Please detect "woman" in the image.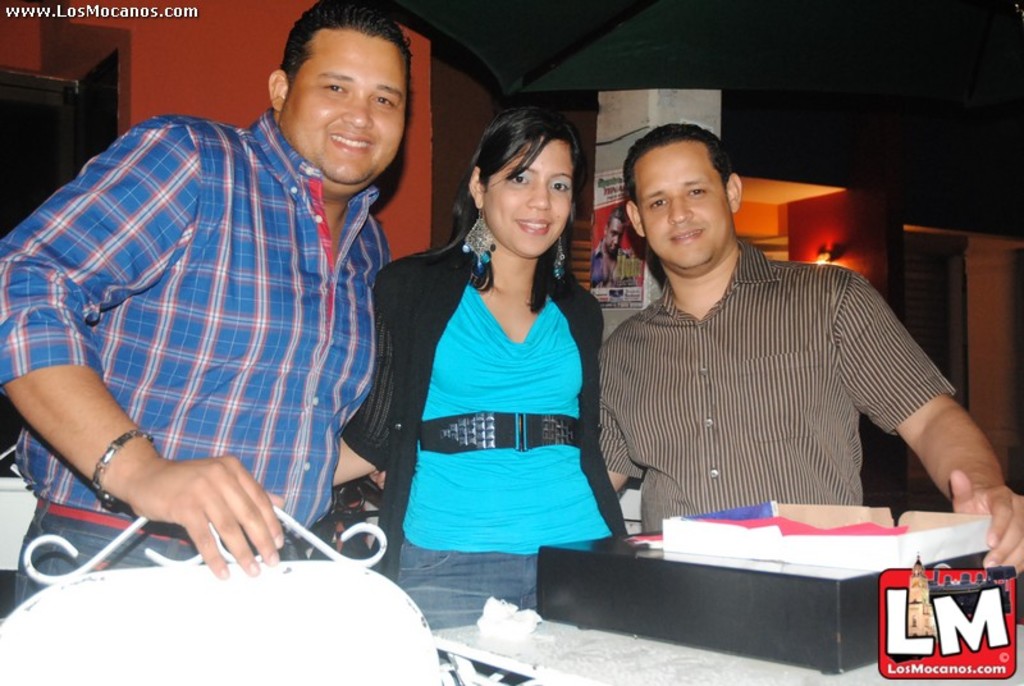
370,109,627,609.
